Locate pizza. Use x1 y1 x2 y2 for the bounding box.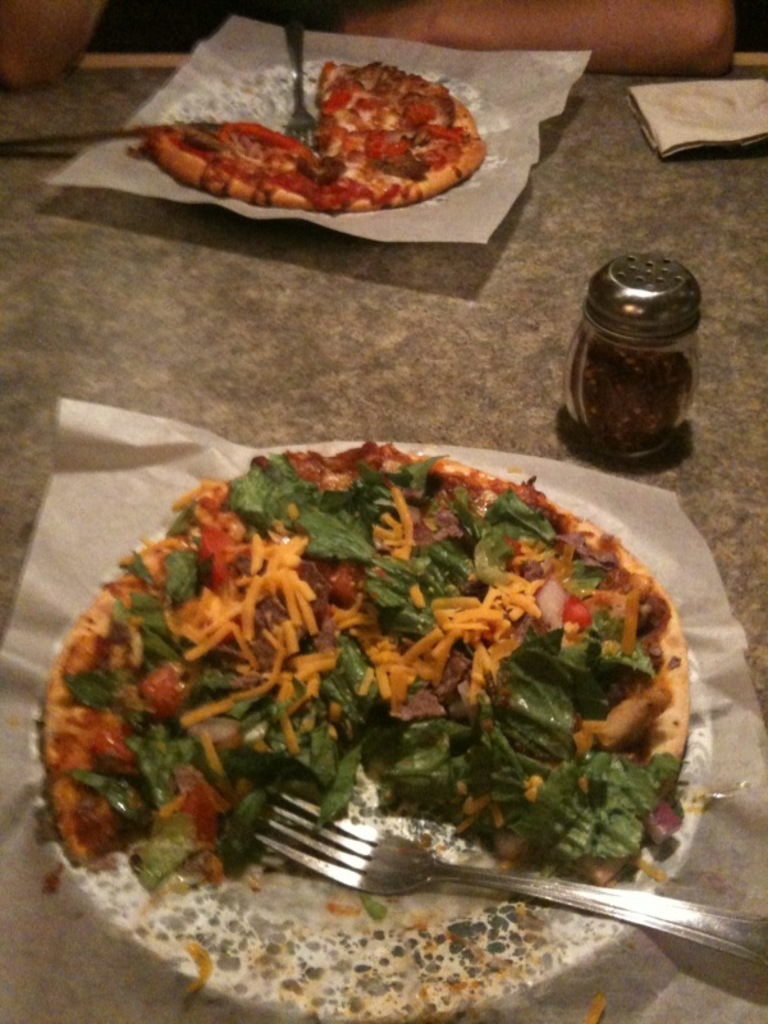
33 422 719 884.
